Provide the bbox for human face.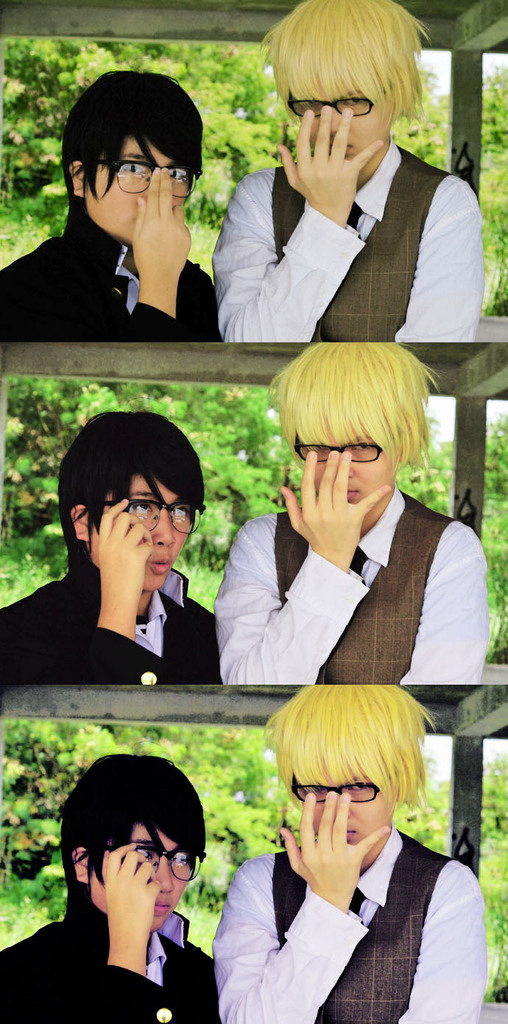
x1=86, y1=134, x2=186, y2=248.
